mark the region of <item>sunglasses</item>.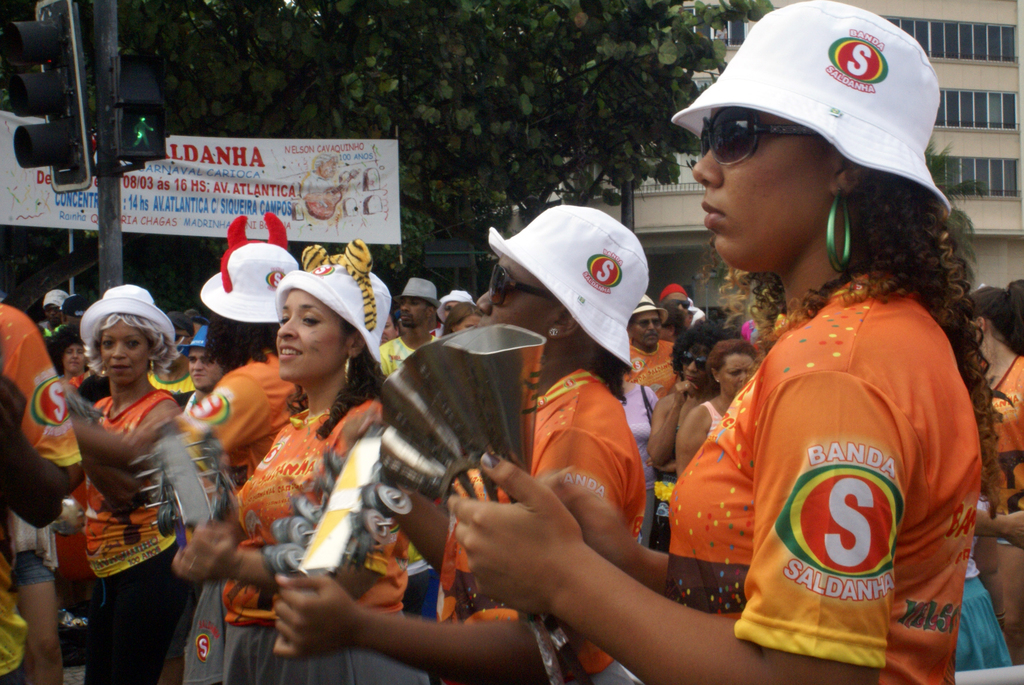
Region: {"left": 490, "top": 266, "right": 557, "bottom": 309}.
